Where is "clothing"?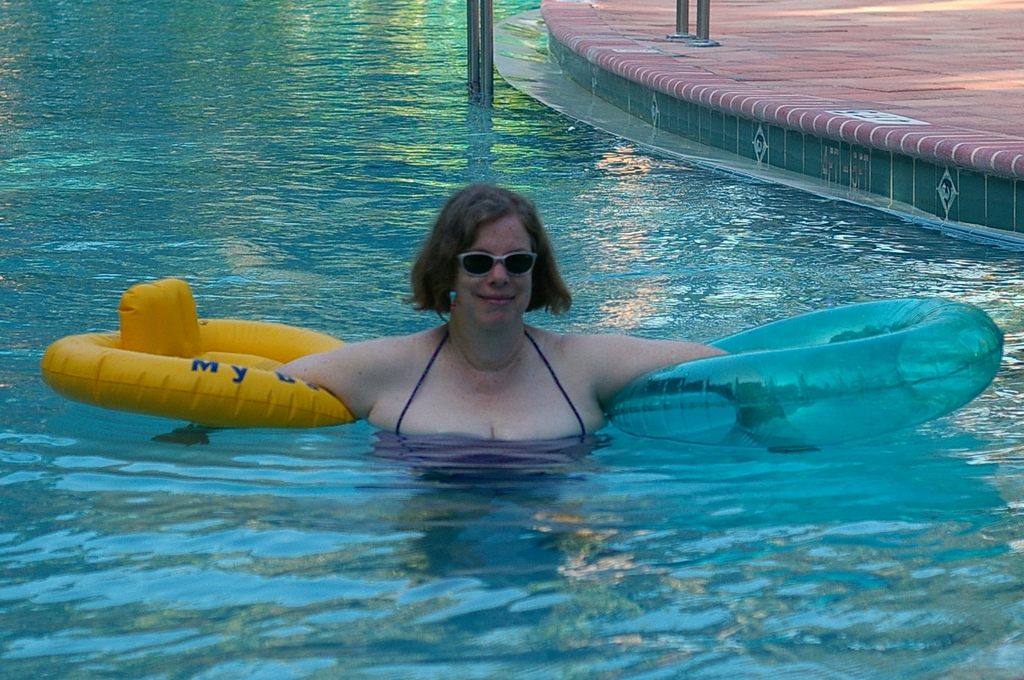
Rect(395, 332, 588, 475).
